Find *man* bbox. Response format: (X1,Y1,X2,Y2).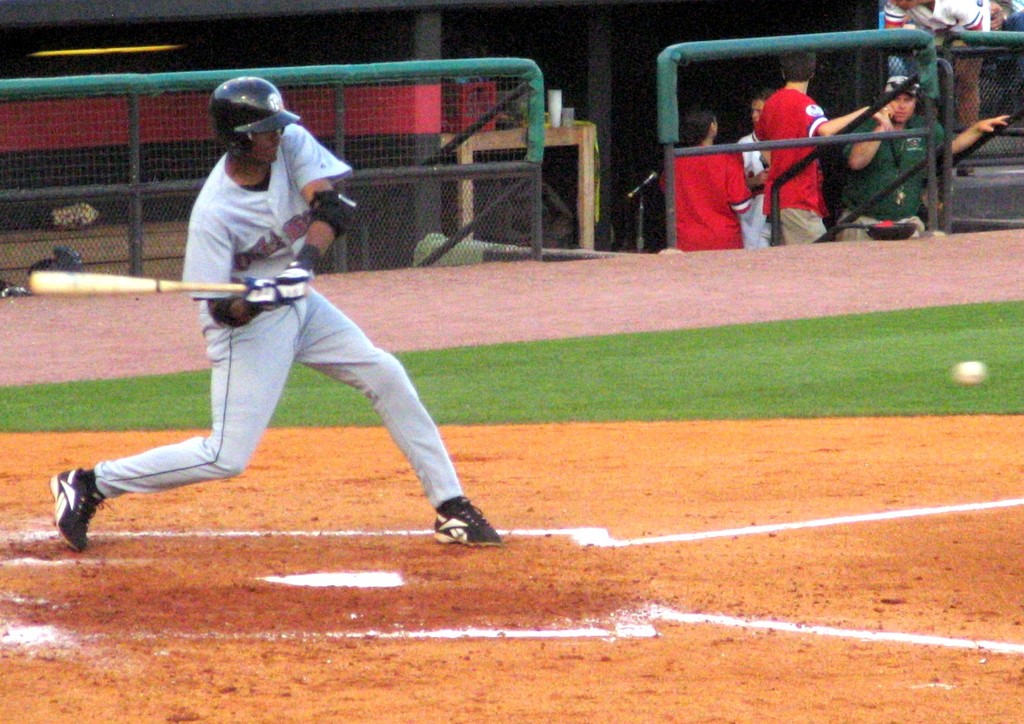
(658,107,752,254).
